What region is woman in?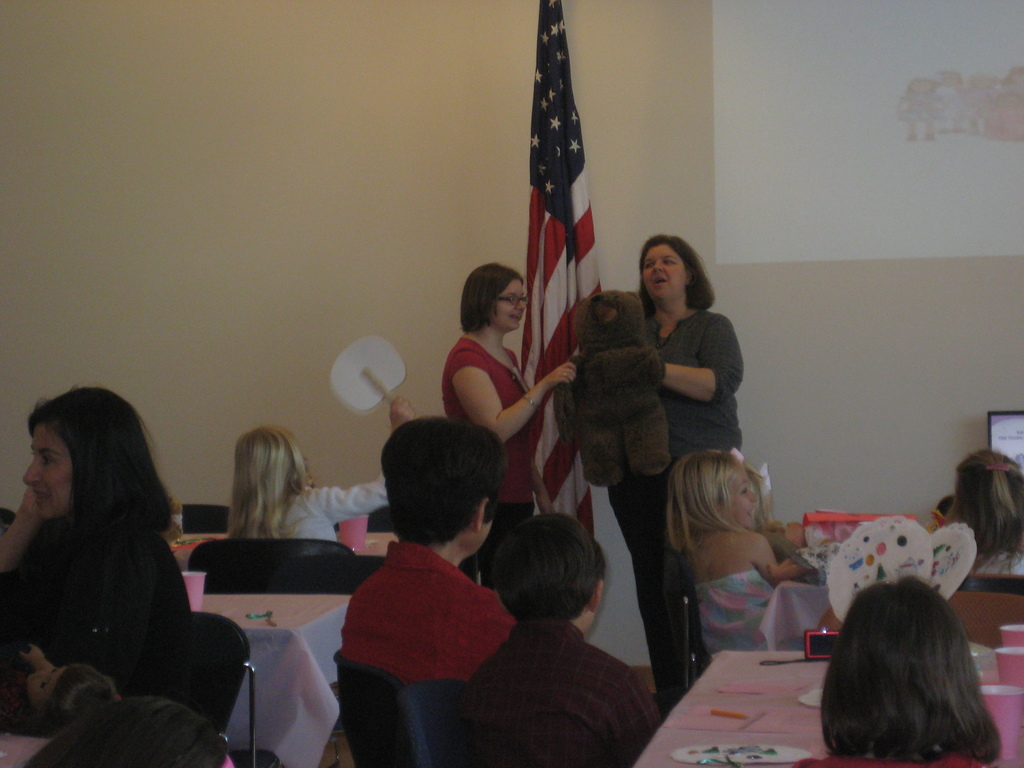
[438,255,575,585].
